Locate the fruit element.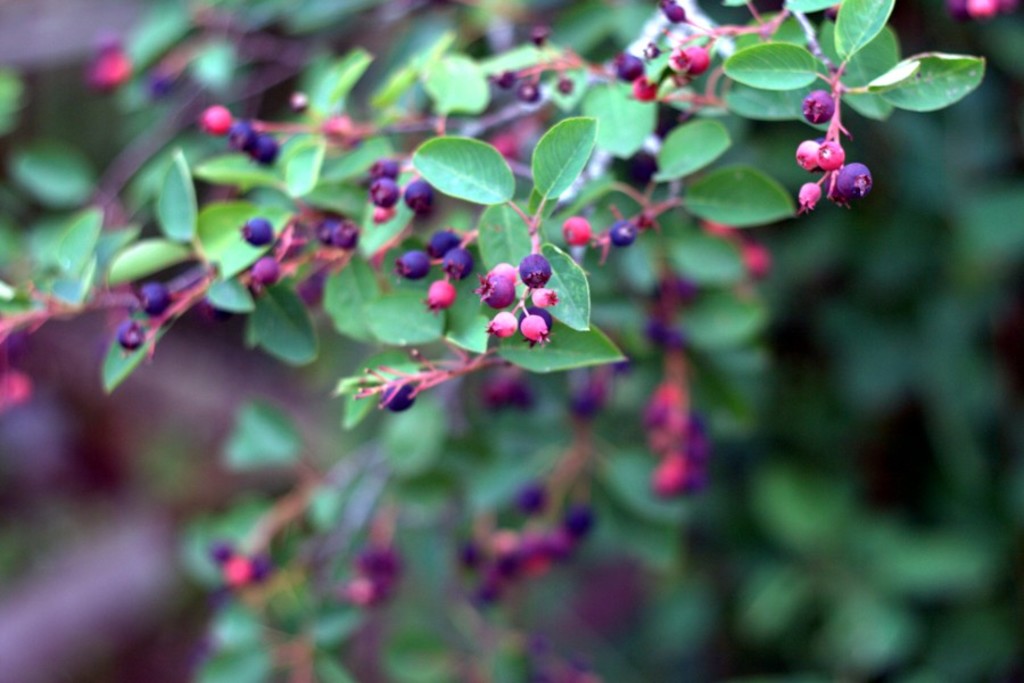
Element bbox: {"left": 699, "top": 224, "right": 734, "bottom": 237}.
